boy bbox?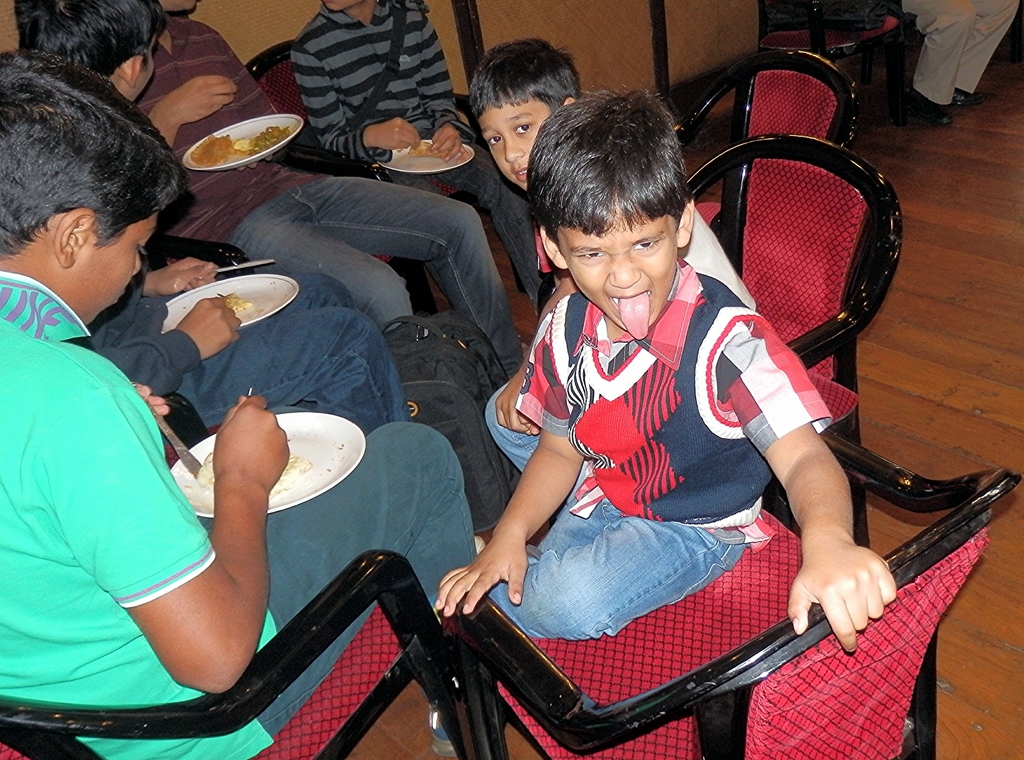
(x1=13, y1=0, x2=412, y2=427)
